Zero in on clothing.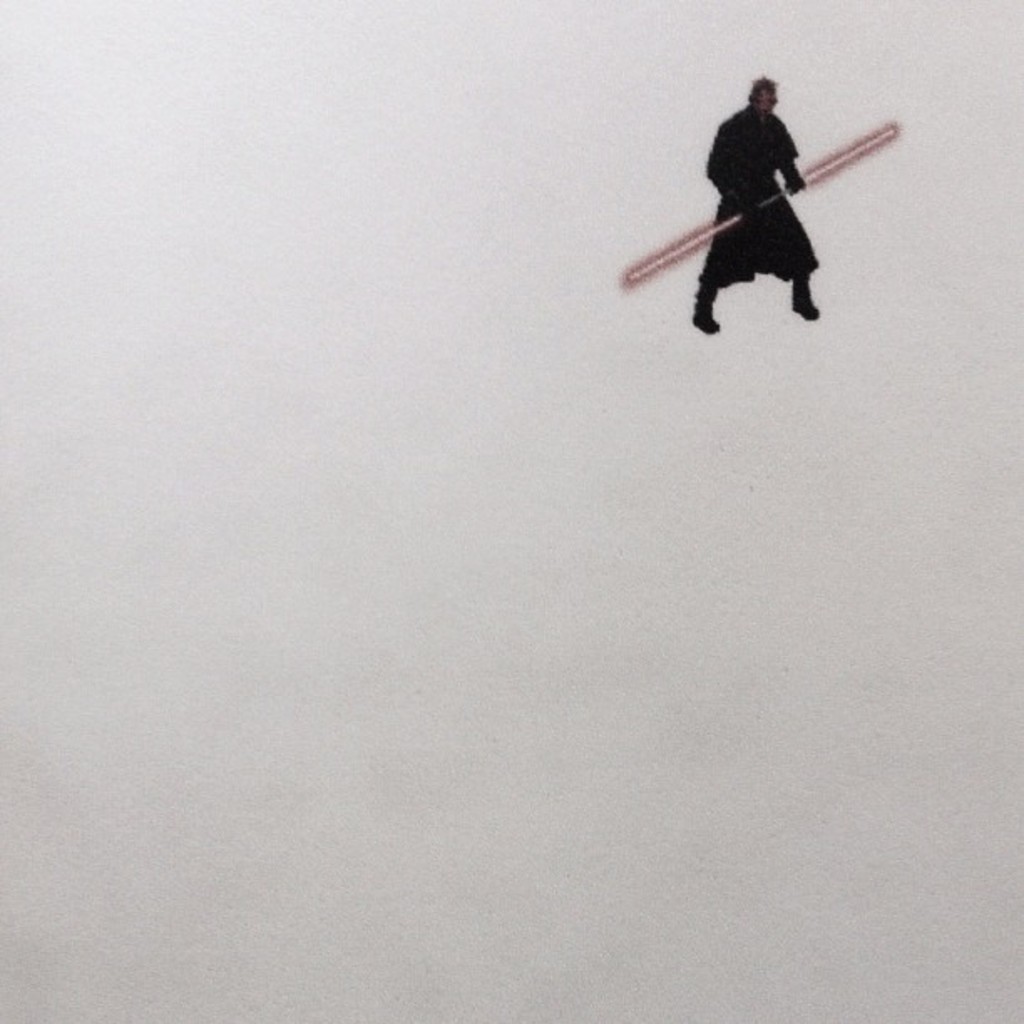
Zeroed in: bbox(679, 69, 848, 335).
